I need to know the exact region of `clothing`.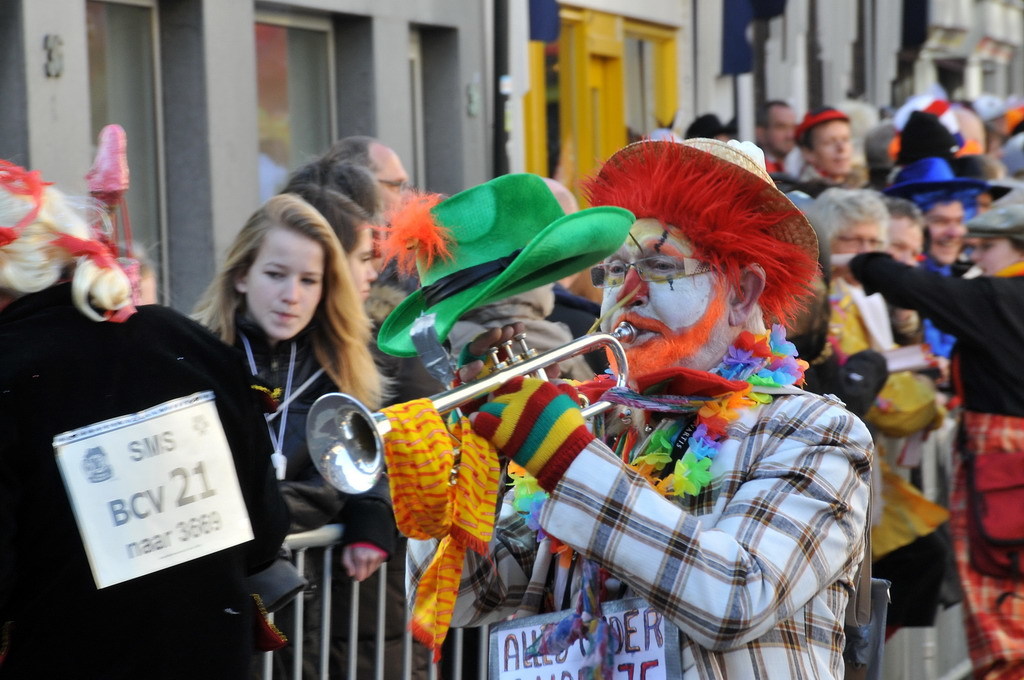
Region: BBox(3, 282, 272, 679).
